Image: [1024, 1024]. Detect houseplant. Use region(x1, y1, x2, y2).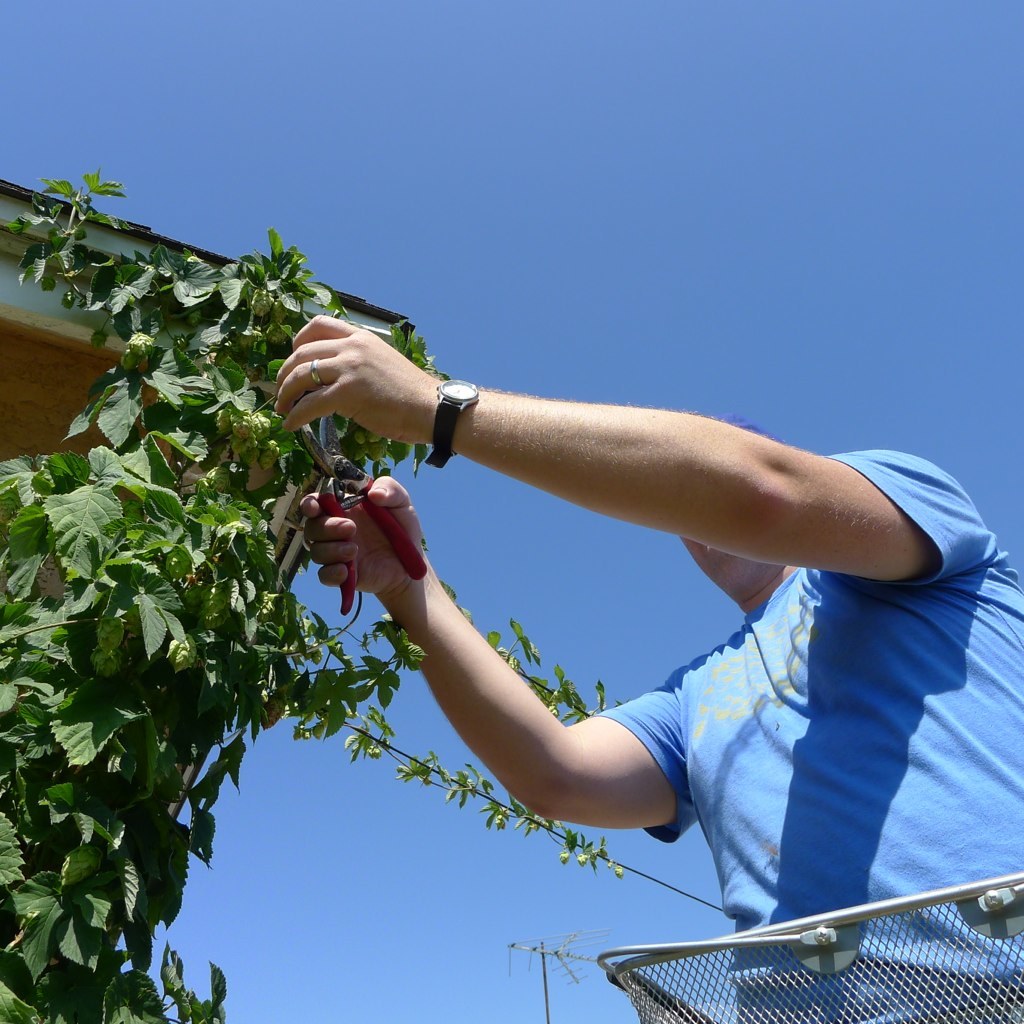
region(3, 163, 627, 1023).
